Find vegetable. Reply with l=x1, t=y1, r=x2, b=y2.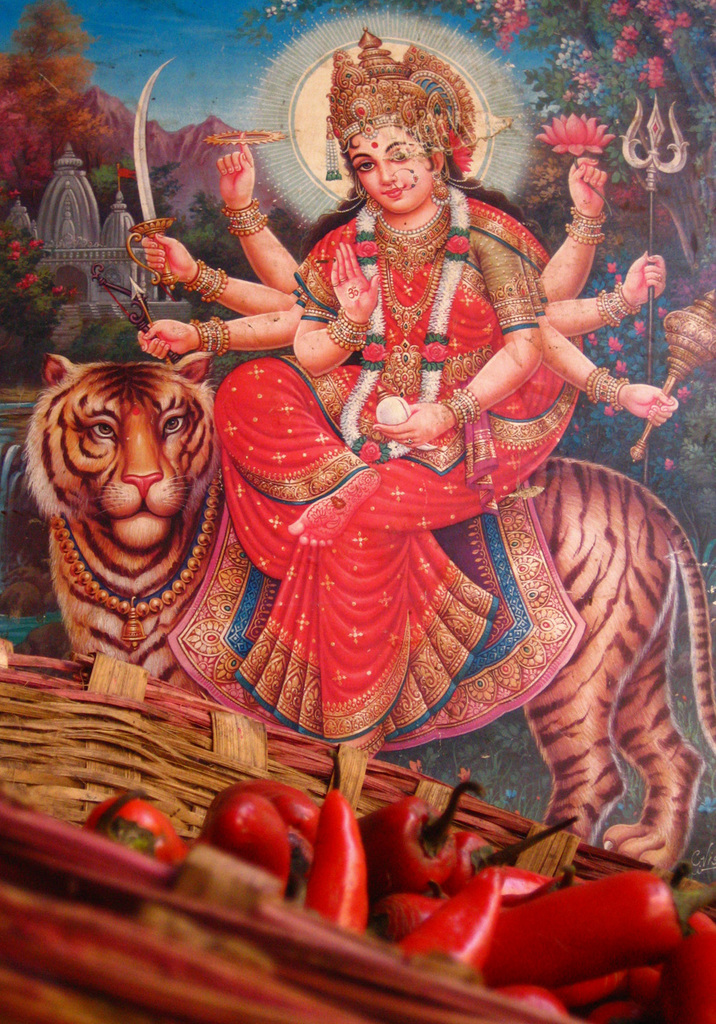
l=353, t=781, r=472, b=888.
